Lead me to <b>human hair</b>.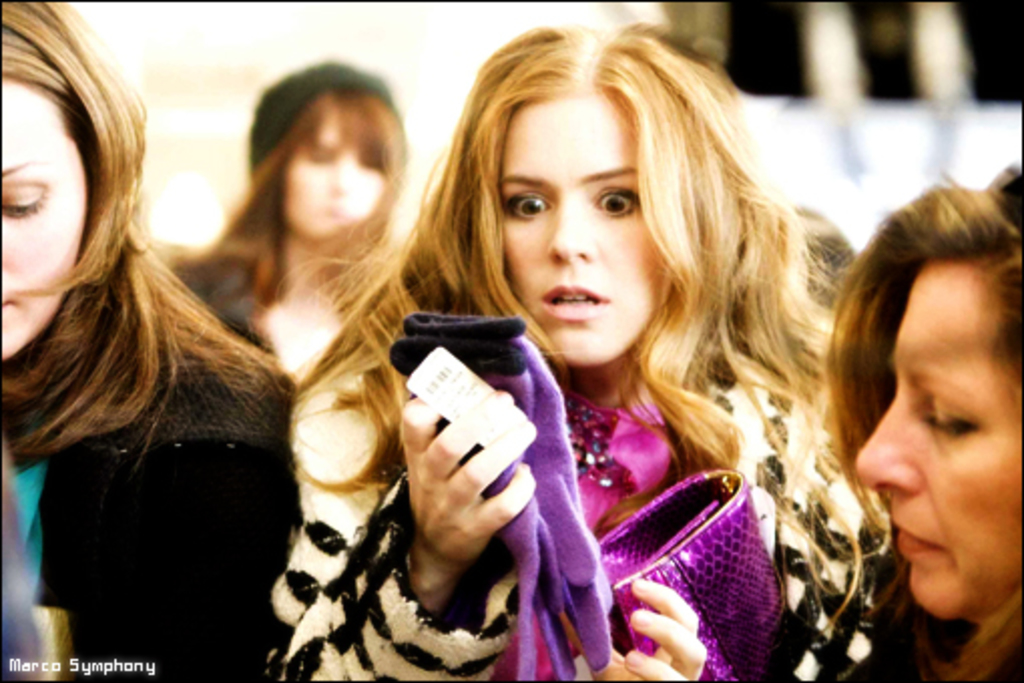
Lead to (left=16, top=34, right=237, bottom=518).
